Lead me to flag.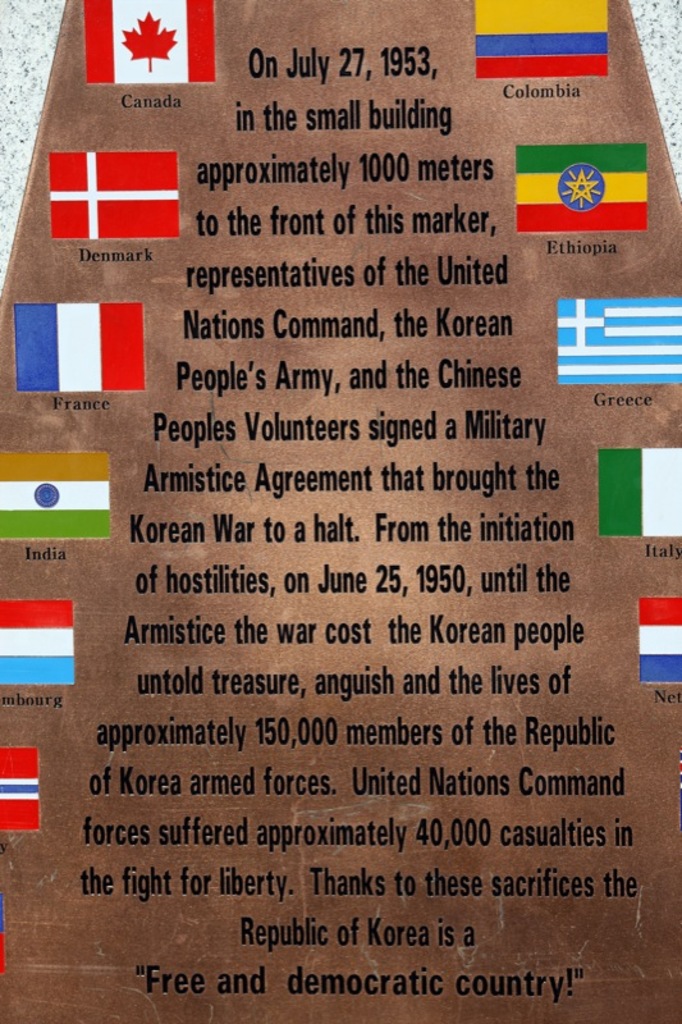
Lead to bbox(0, 451, 114, 544).
